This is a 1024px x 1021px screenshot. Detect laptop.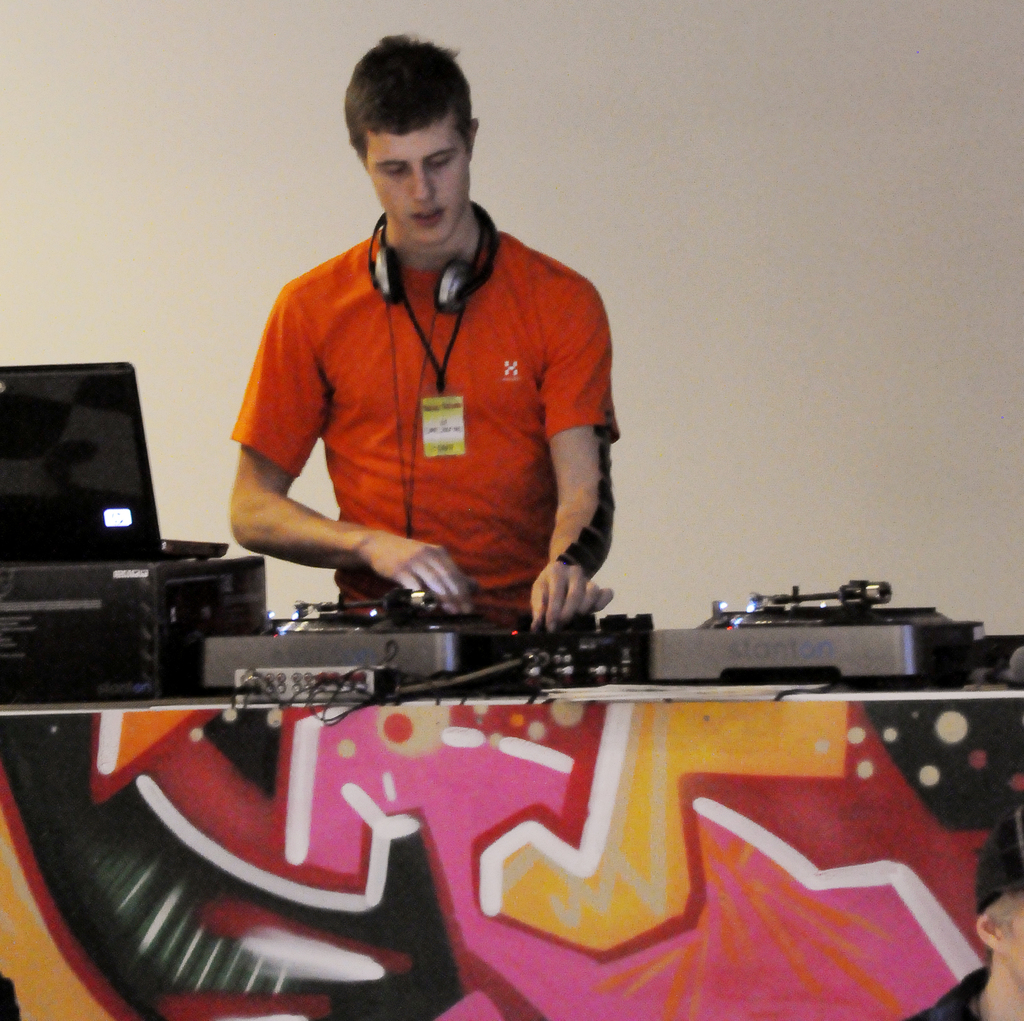
detection(12, 363, 165, 590).
